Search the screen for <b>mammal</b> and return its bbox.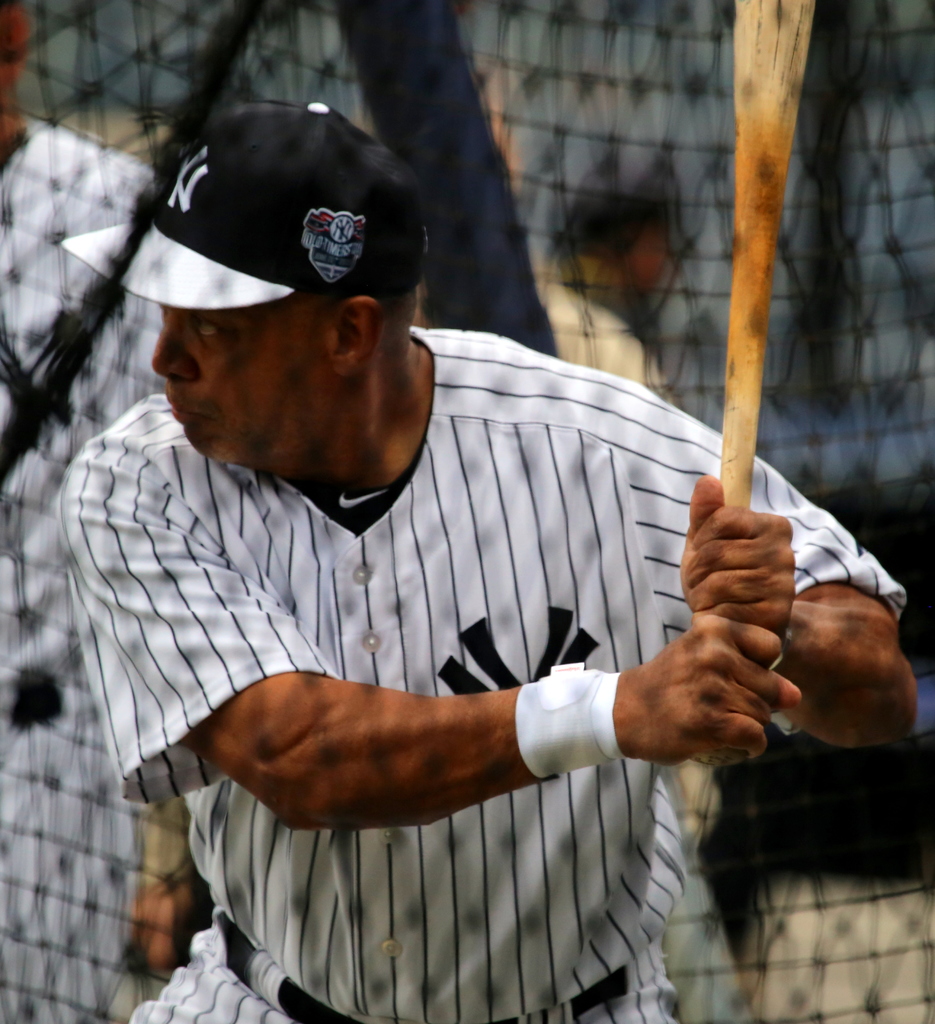
Found: [0, 0, 171, 1023].
